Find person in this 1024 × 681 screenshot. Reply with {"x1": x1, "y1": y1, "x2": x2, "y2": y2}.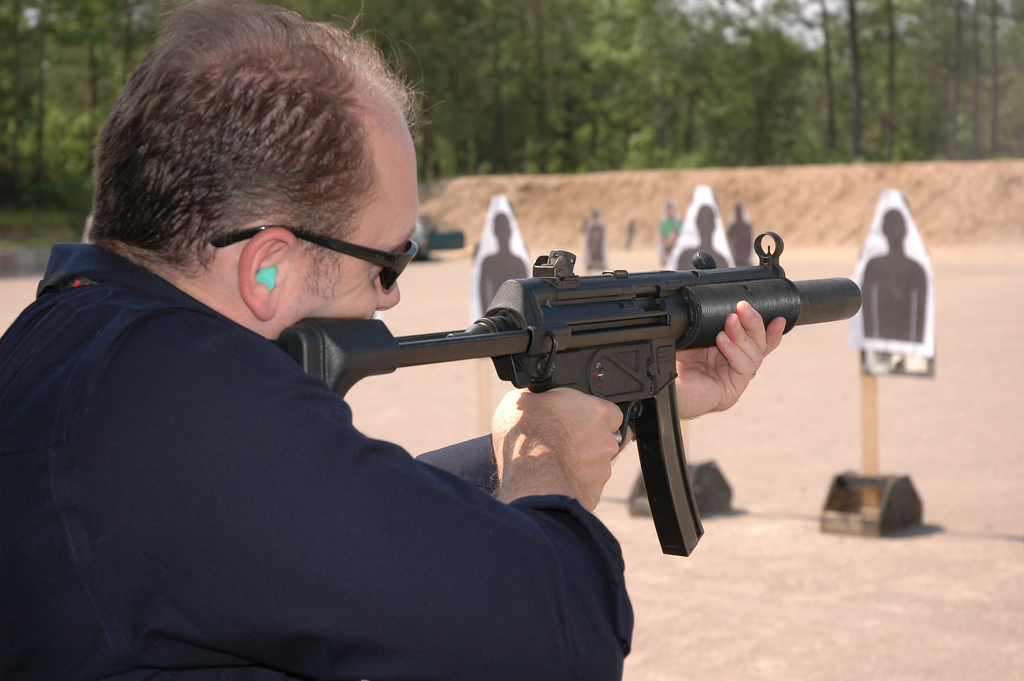
{"x1": 0, "y1": 1, "x2": 785, "y2": 680}.
